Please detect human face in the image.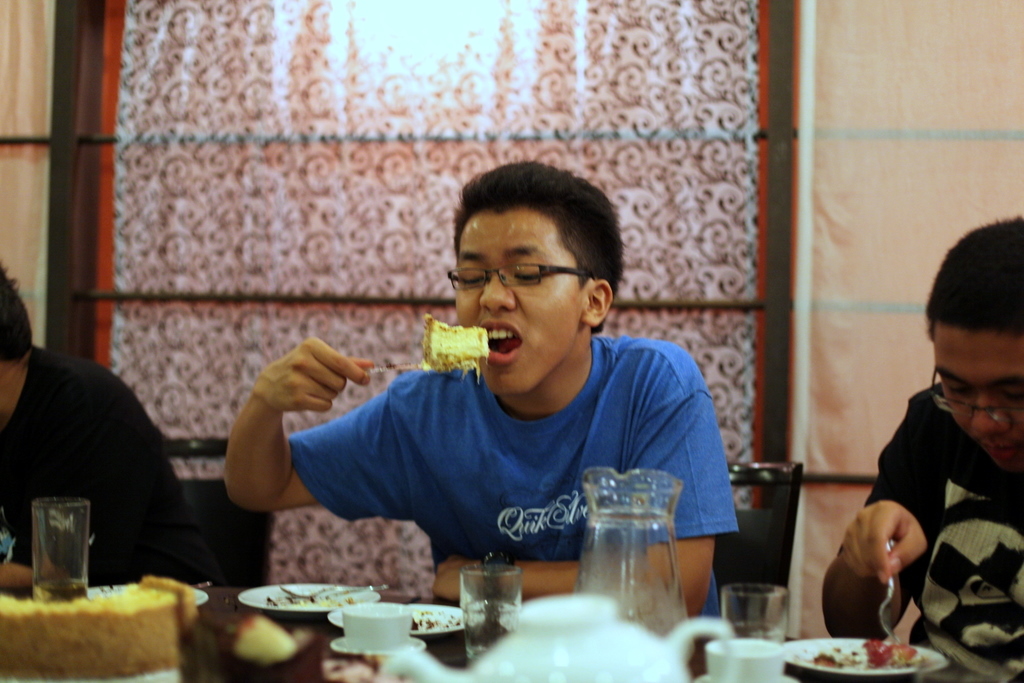
select_region(451, 213, 579, 392).
